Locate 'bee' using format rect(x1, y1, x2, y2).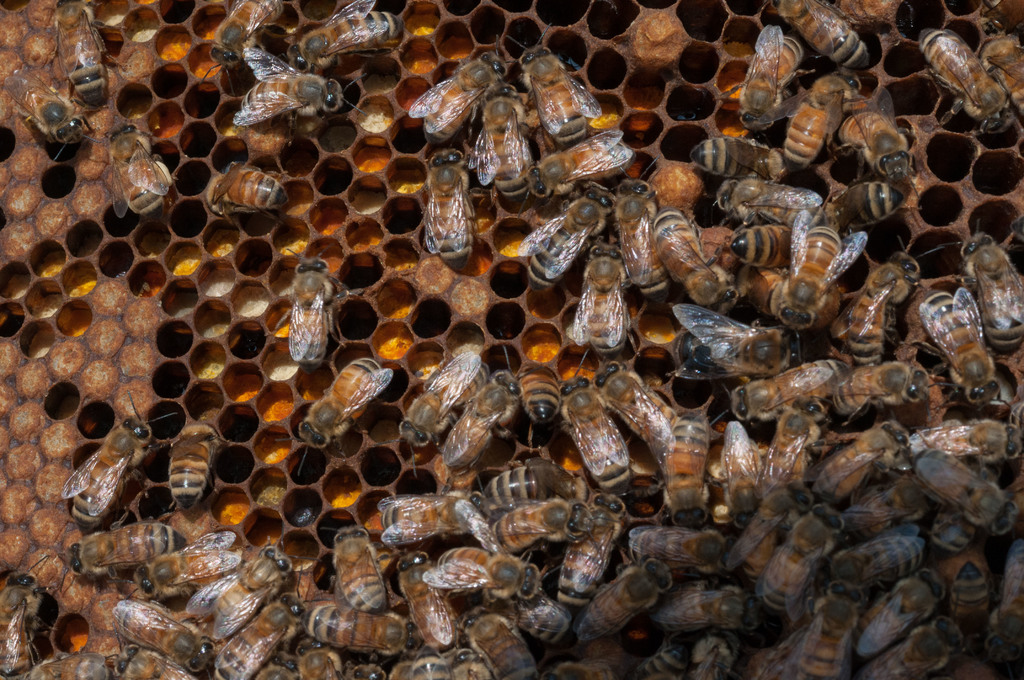
rect(568, 562, 676, 640).
